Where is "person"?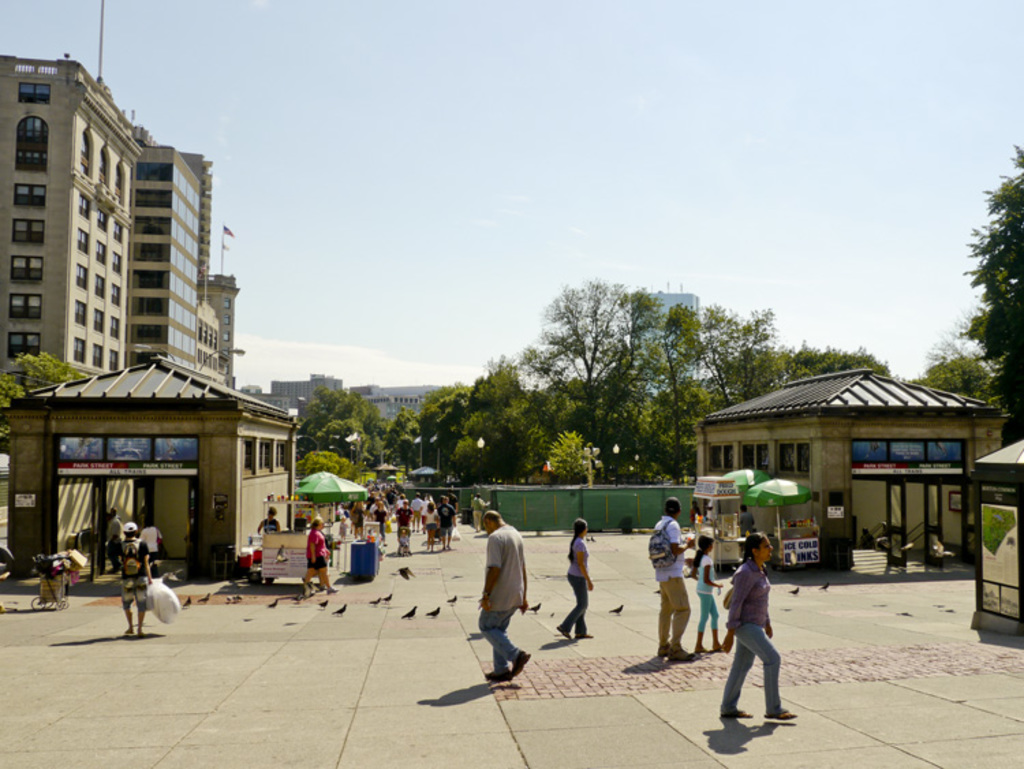
x1=117 y1=519 x2=154 y2=639.
